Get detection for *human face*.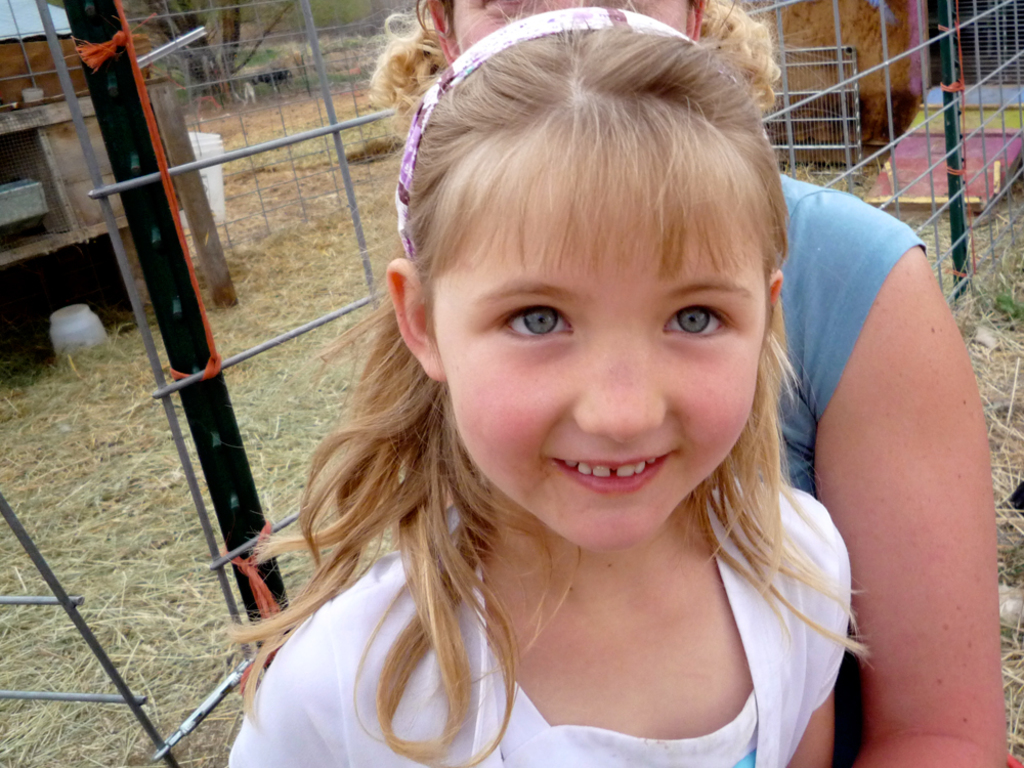
Detection: bbox=[457, 0, 727, 62].
